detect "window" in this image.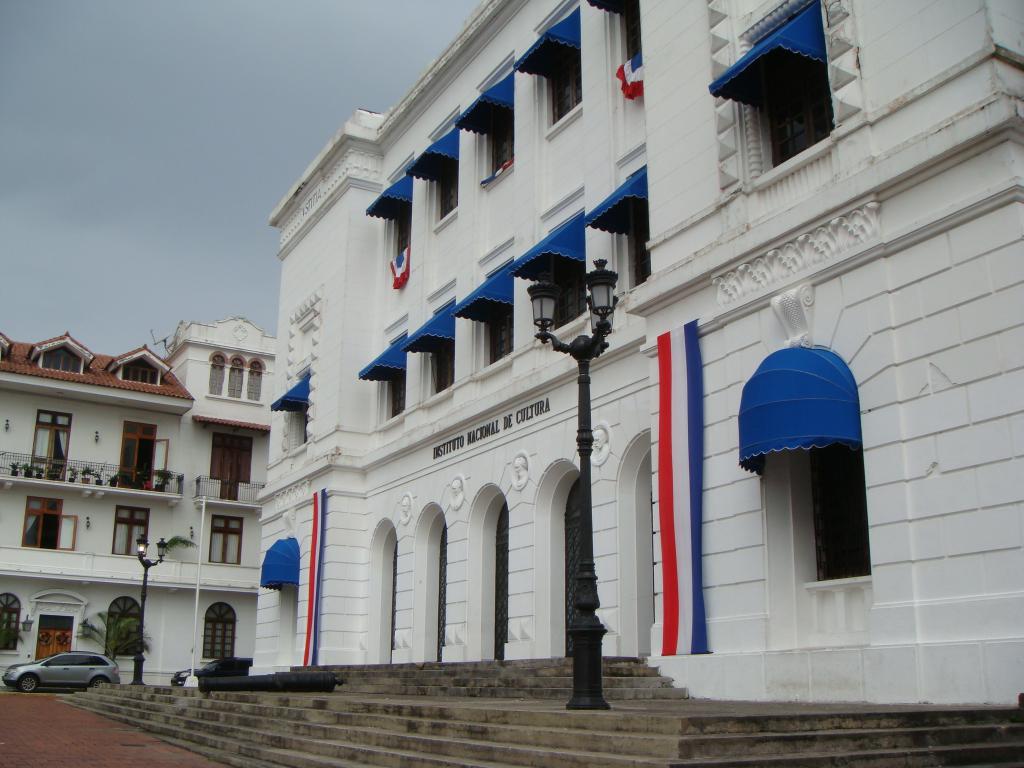
Detection: detection(505, 188, 584, 336).
